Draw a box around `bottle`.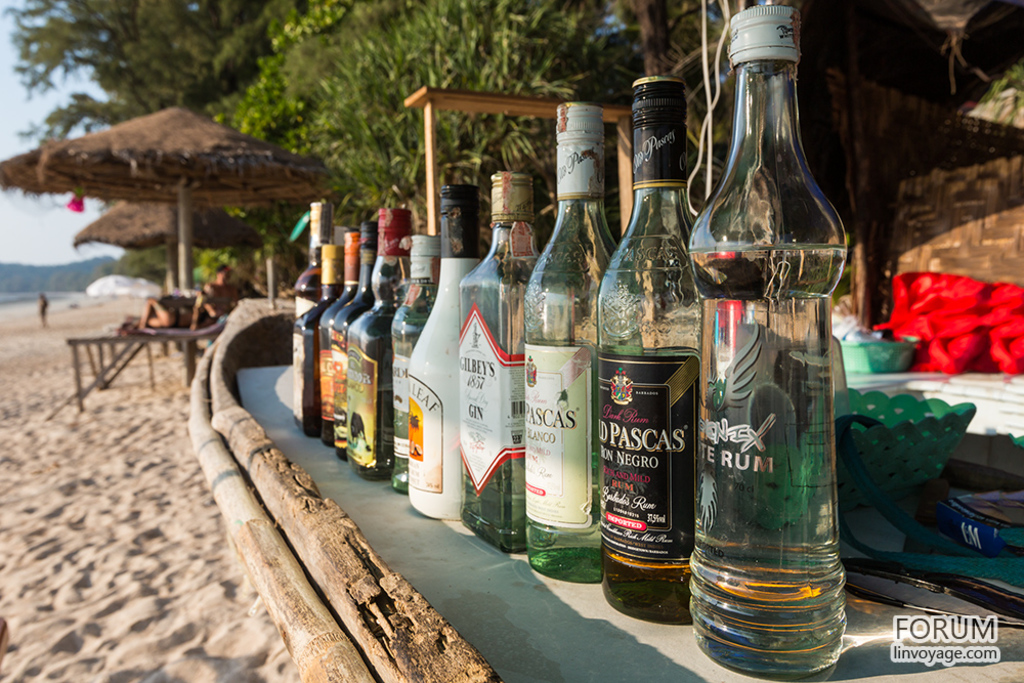
select_region(459, 170, 542, 552).
